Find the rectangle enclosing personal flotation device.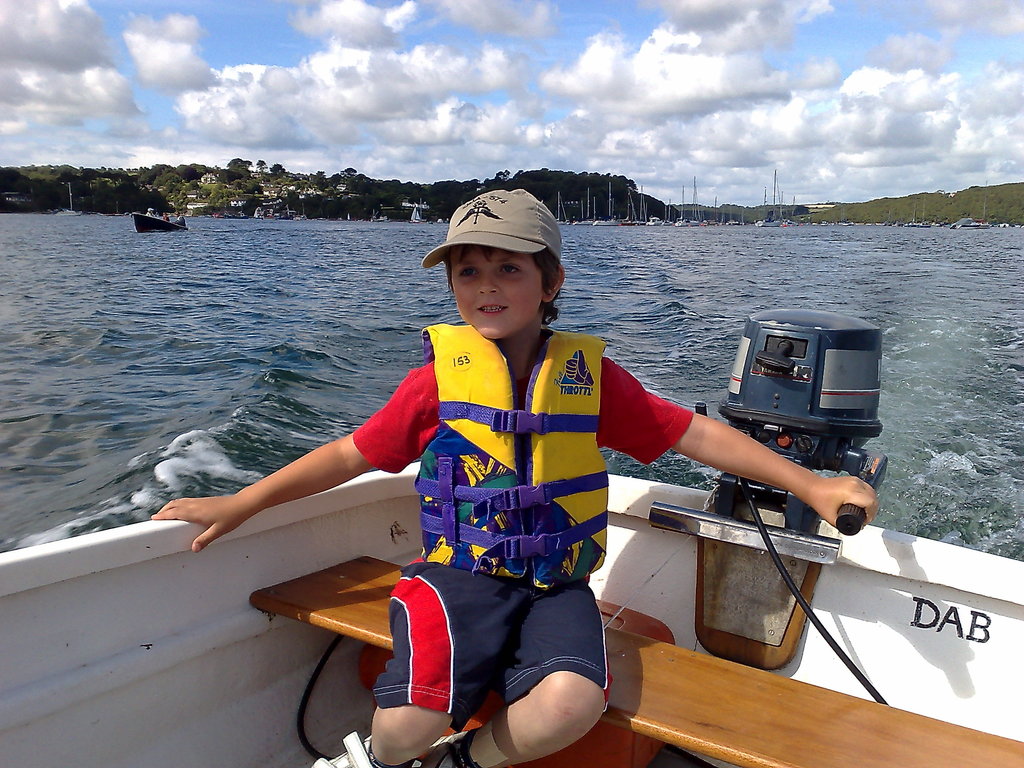
417 318 604 603.
